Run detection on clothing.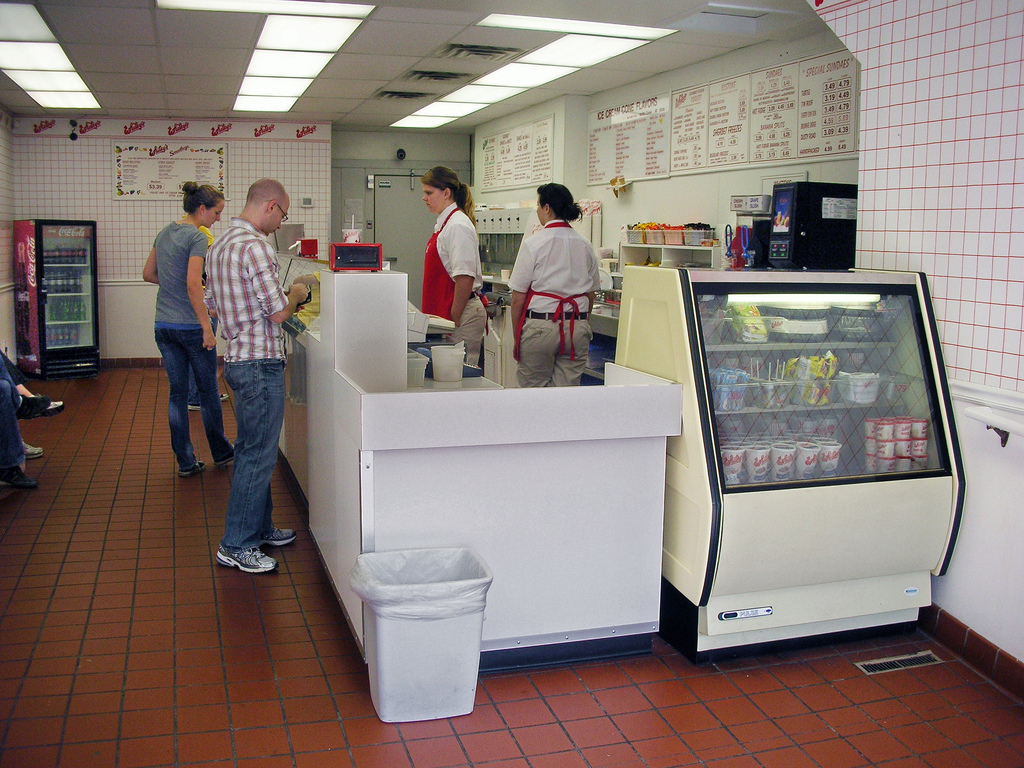
Result: (421,200,489,369).
